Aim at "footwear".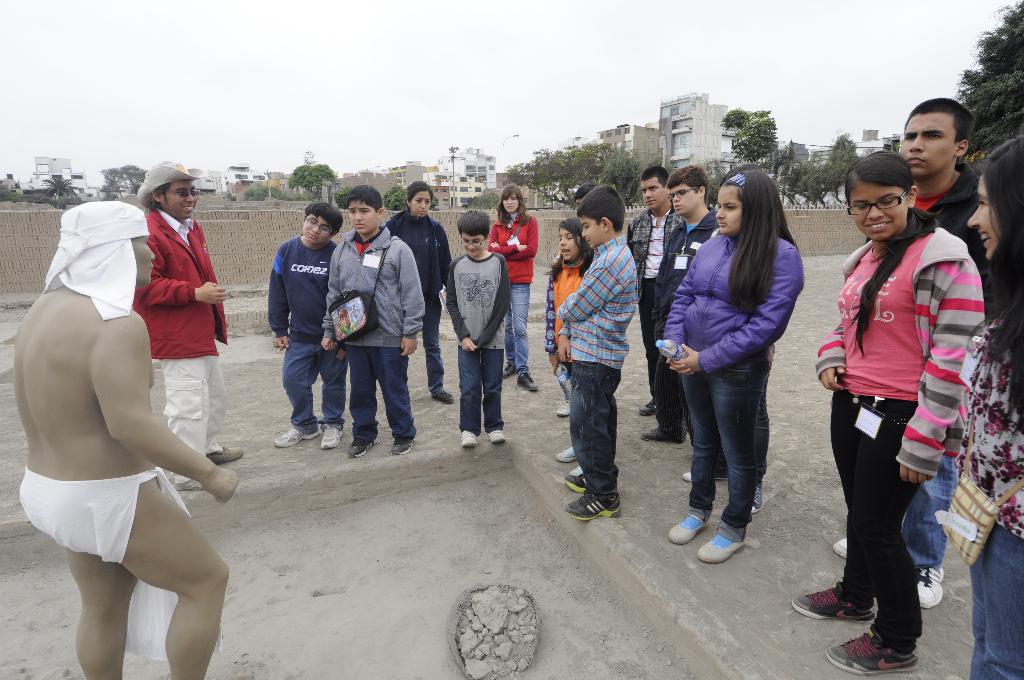
Aimed at (566,482,623,519).
